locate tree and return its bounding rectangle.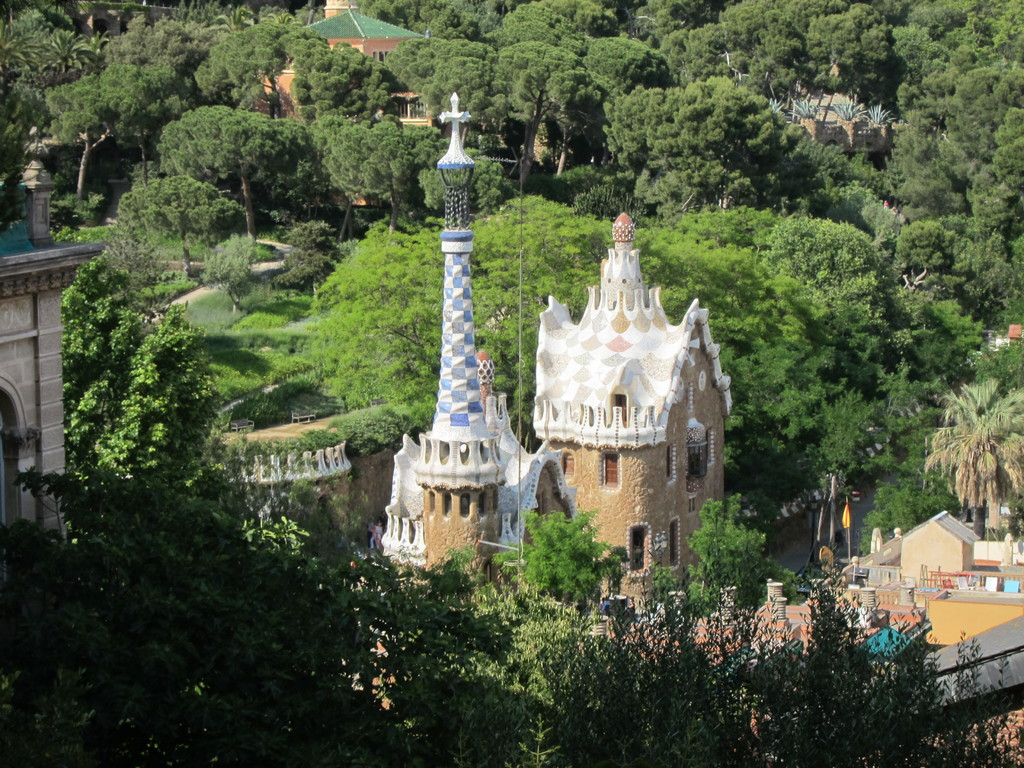
bbox=[852, 484, 922, 558].
